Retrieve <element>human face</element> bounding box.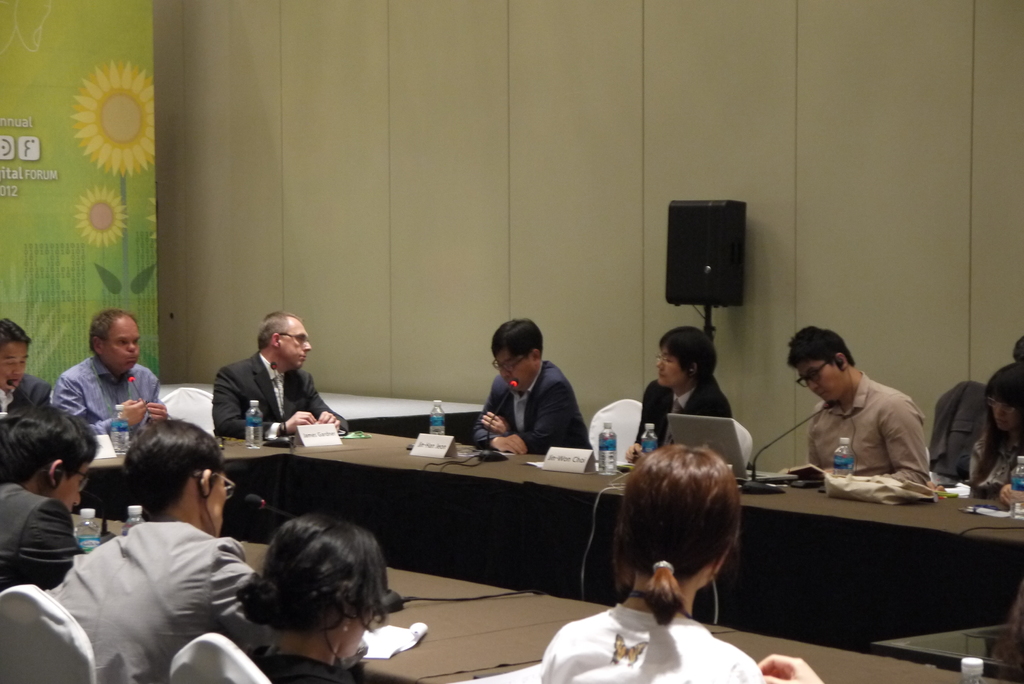
Bounding box: BBox(493, 346, 532, 395).
